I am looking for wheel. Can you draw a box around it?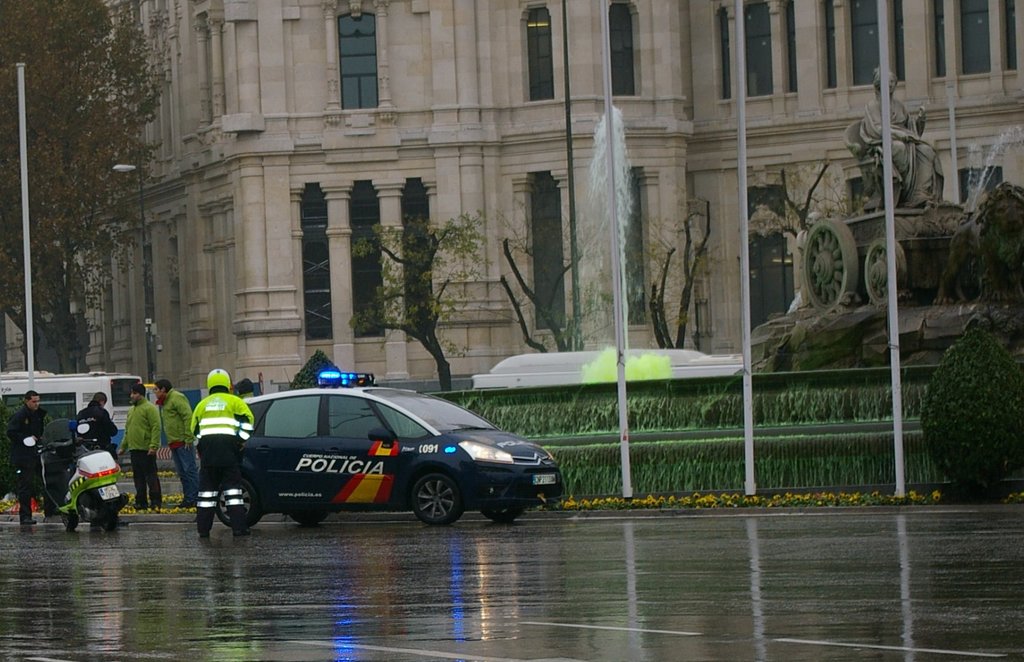
Sure, the bounding box is (left=294, top=511, right=327, bottom=522).
